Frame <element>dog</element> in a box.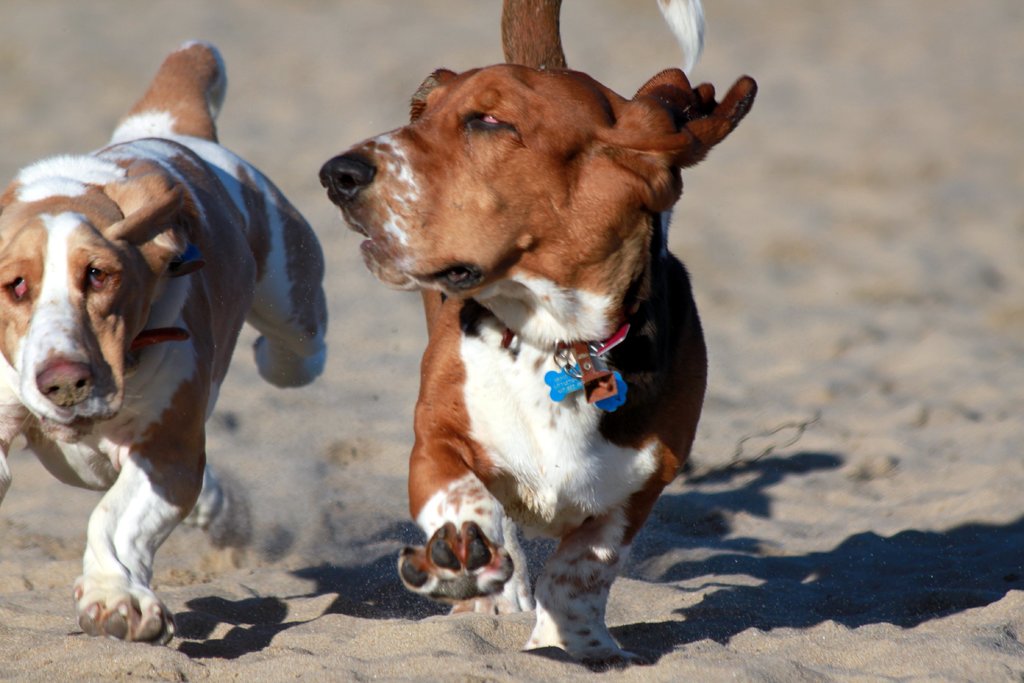
(left=0, top=40, right=325, bottom=651).
